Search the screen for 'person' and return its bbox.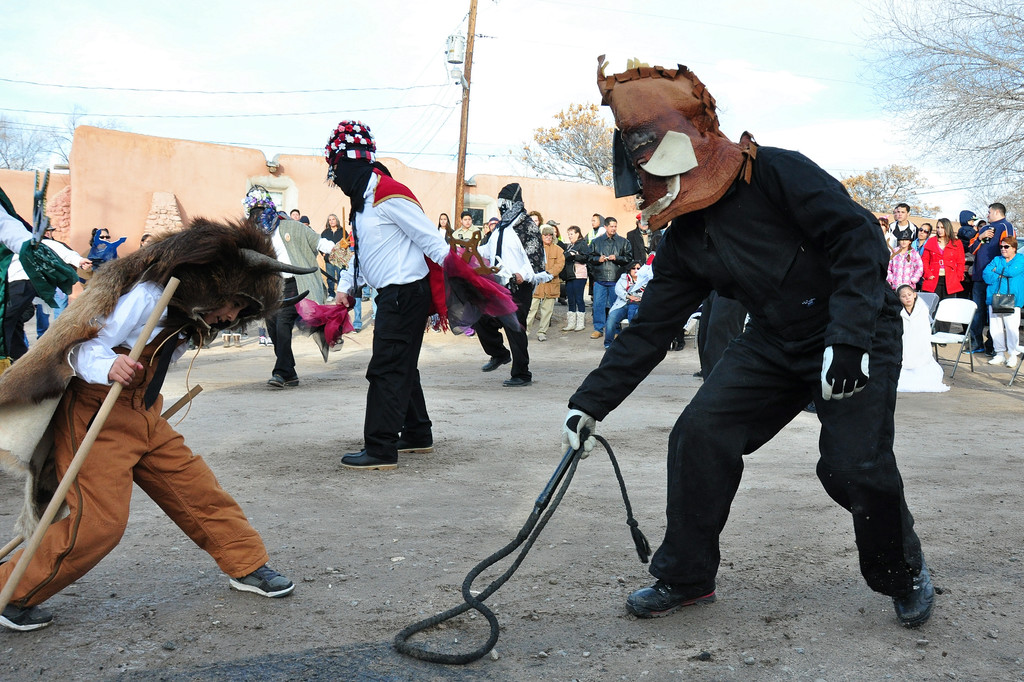
Found: <bbox>958, 218, 988, 336</bbox>.
